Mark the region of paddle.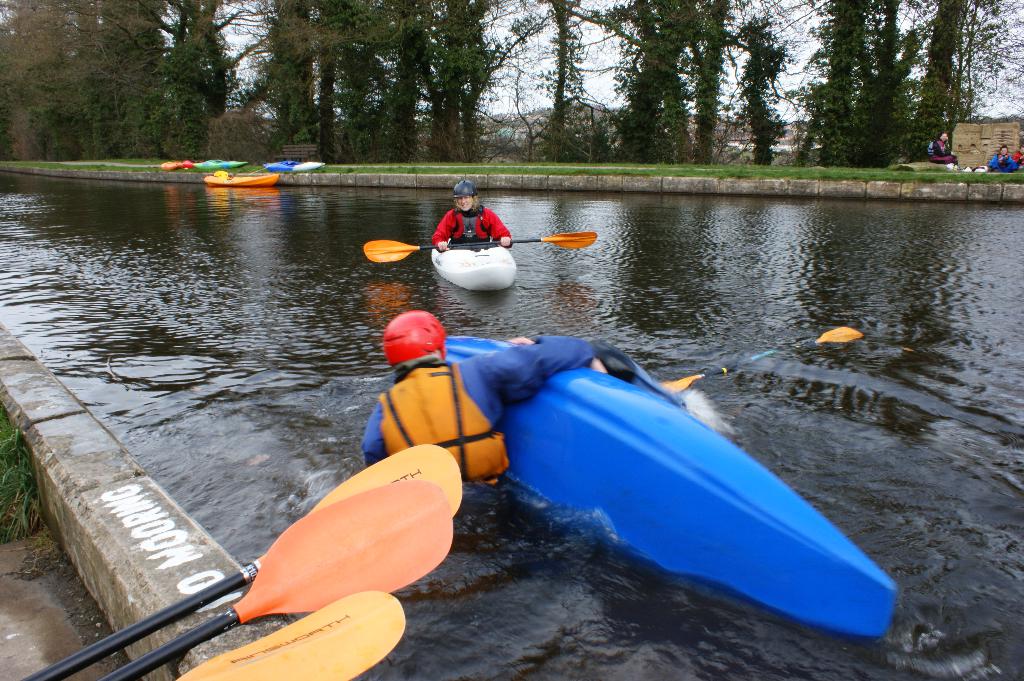
Region: bbox=[177, 589, 404, 680].
